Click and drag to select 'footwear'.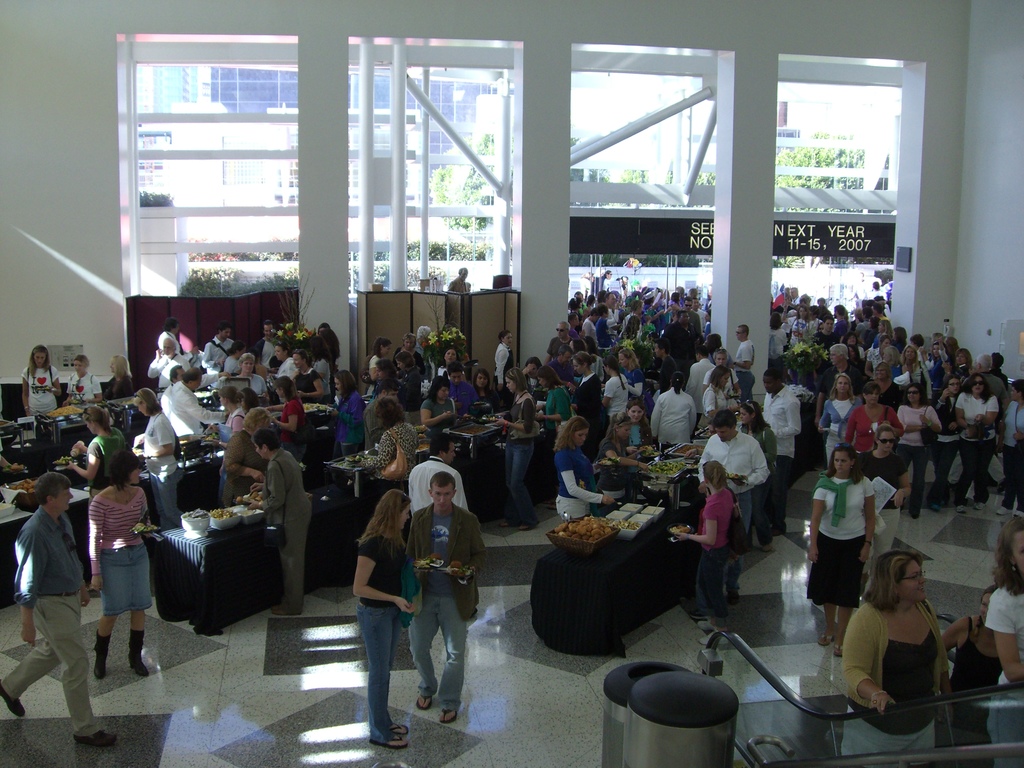
Selection: select_region(369, 735, 407, 752).
